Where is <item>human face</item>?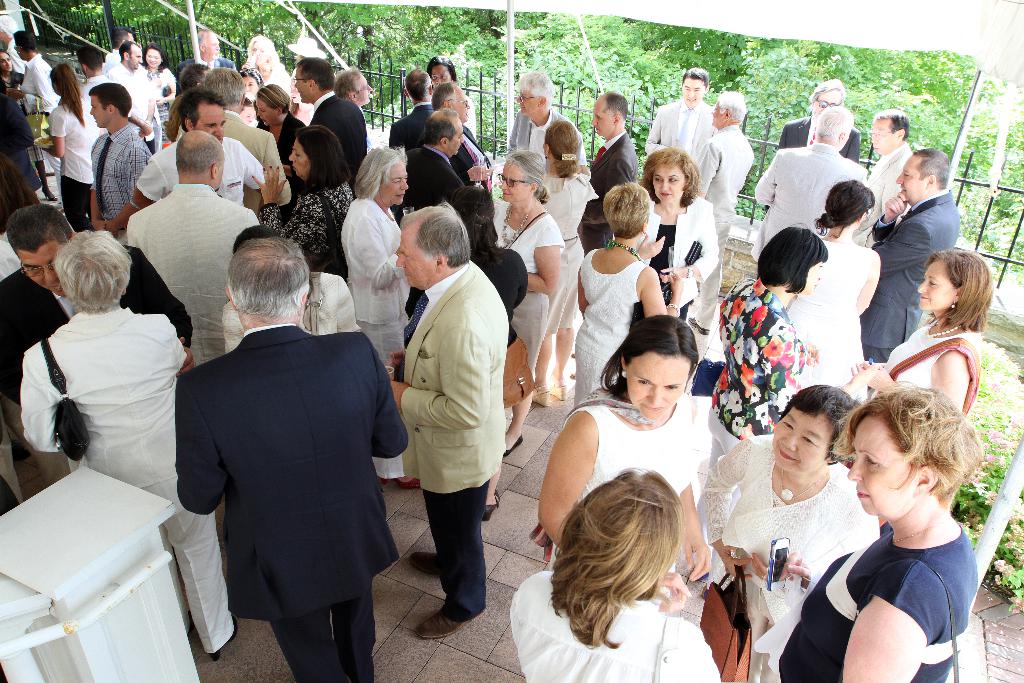
[left=815, top=90, right=838, bottom=114].
